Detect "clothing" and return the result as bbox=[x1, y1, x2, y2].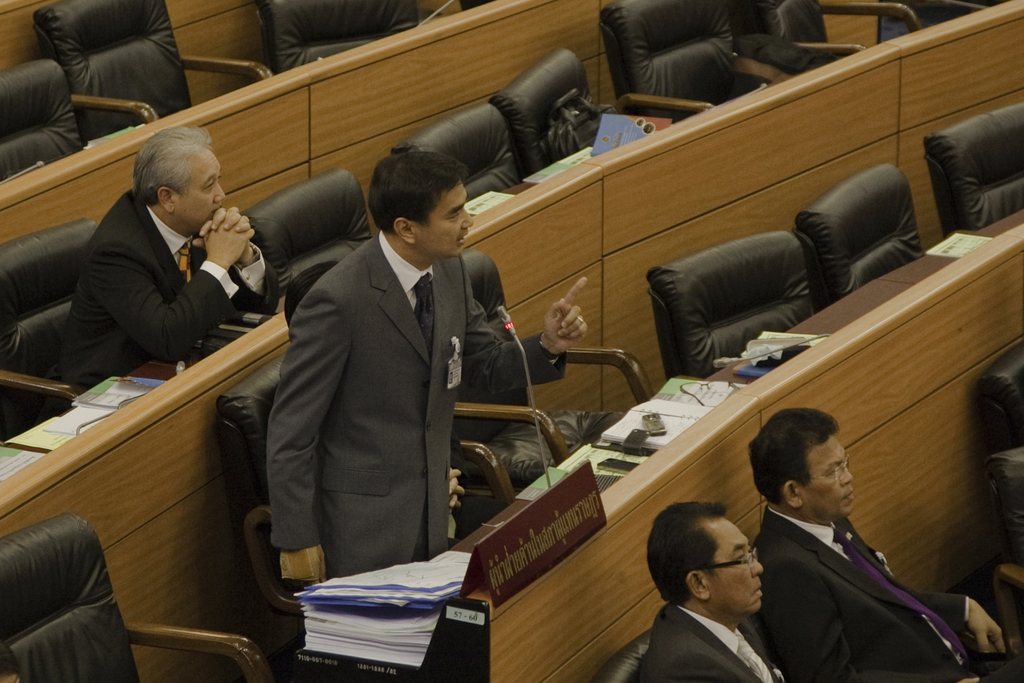
bbox=[742, 459, 957, 682].
